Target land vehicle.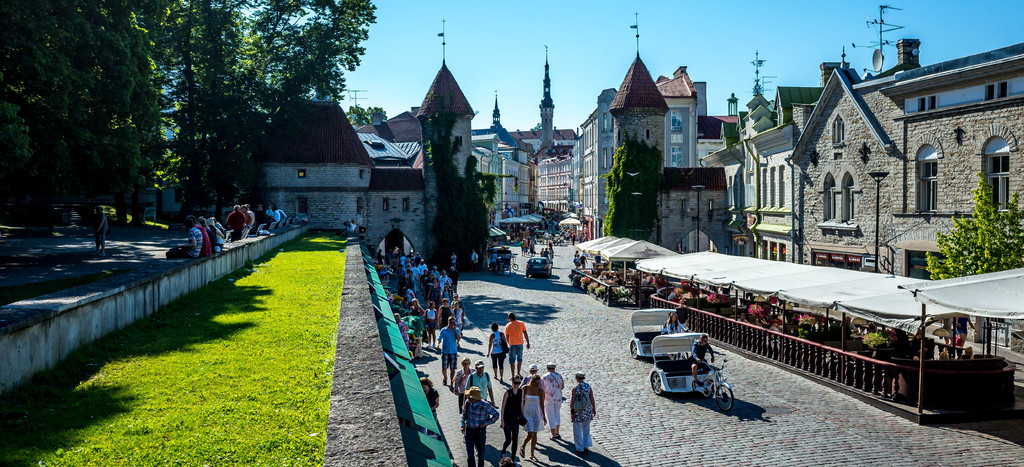
Target region: rect(650, 331, 748, 413).
